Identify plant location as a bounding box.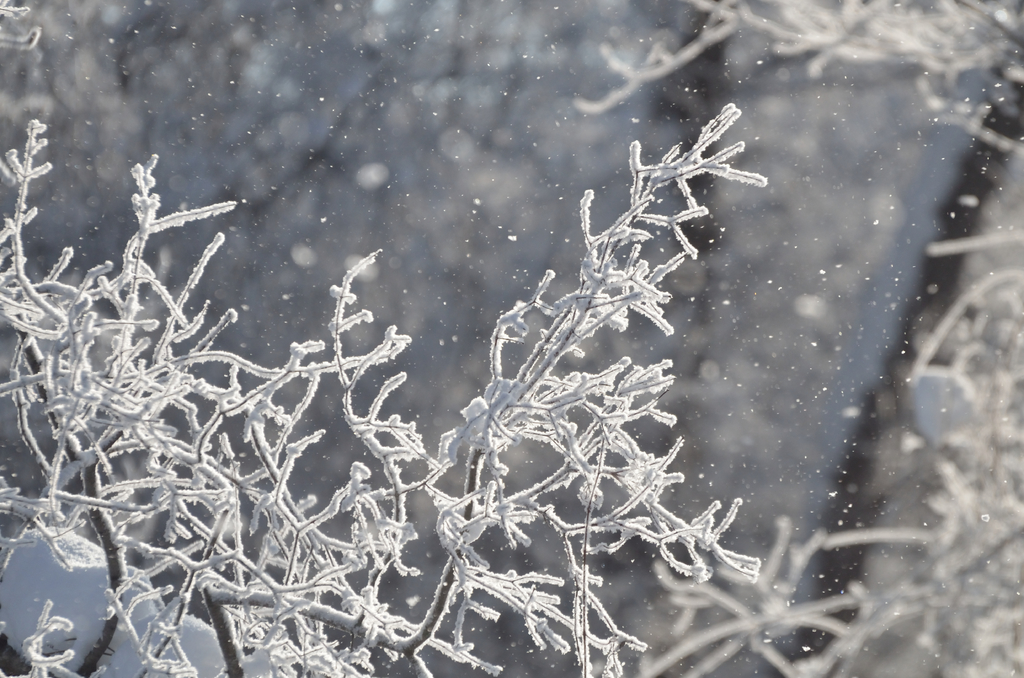
(x1=829, y1=237, x2=1023, y2=677).
